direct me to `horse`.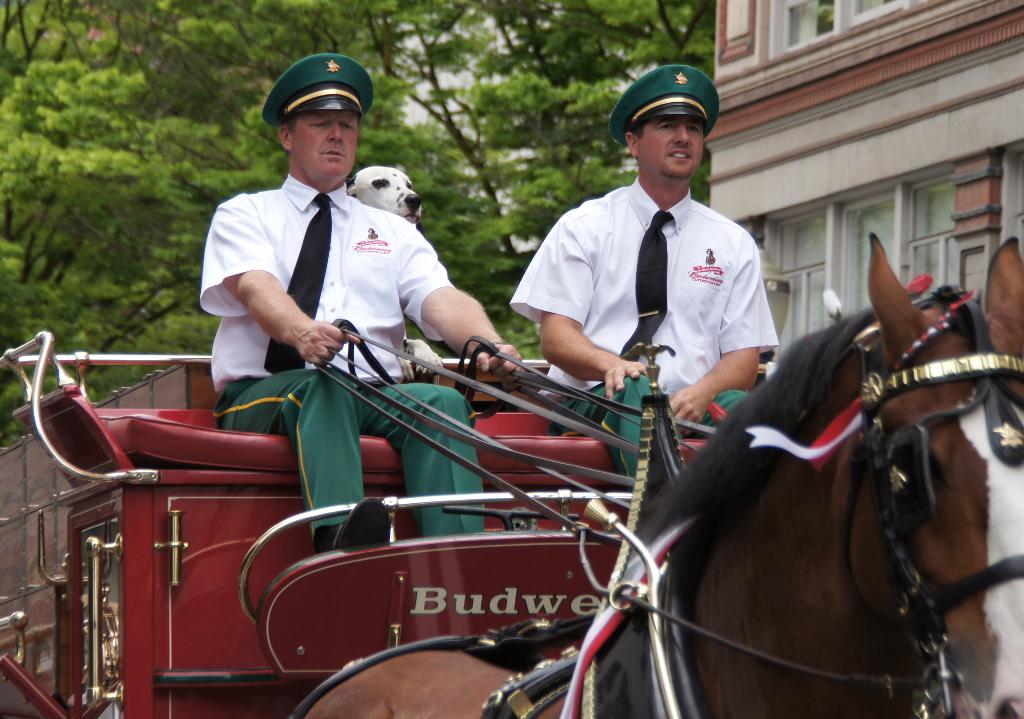
Direction: (left=286, top=230, right=1023, bottom=718).
